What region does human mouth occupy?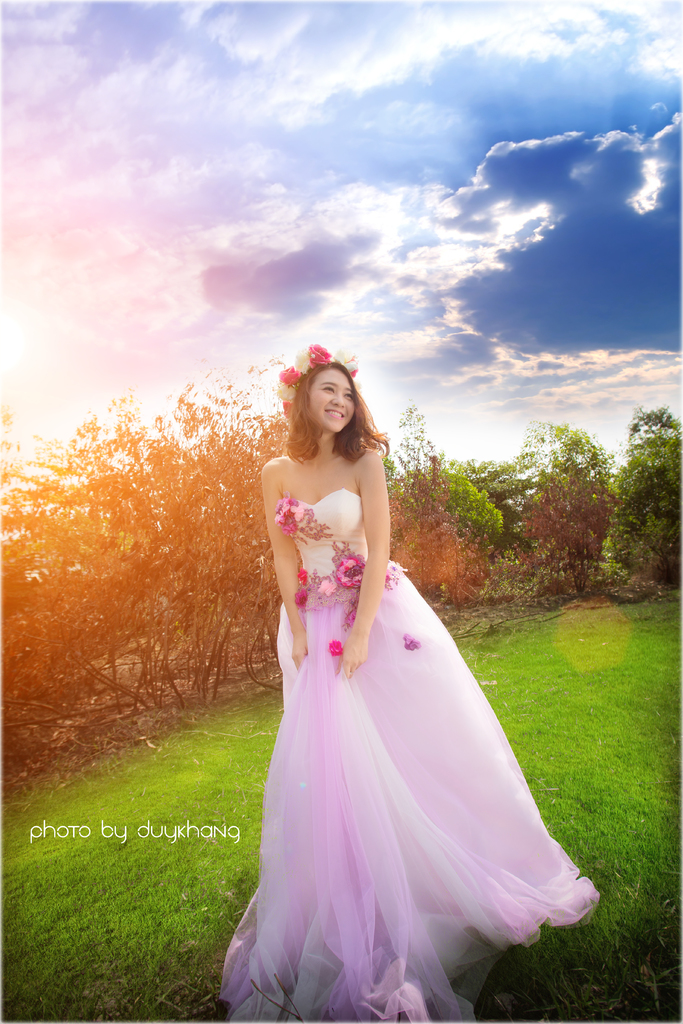
[326,413,347,420].
